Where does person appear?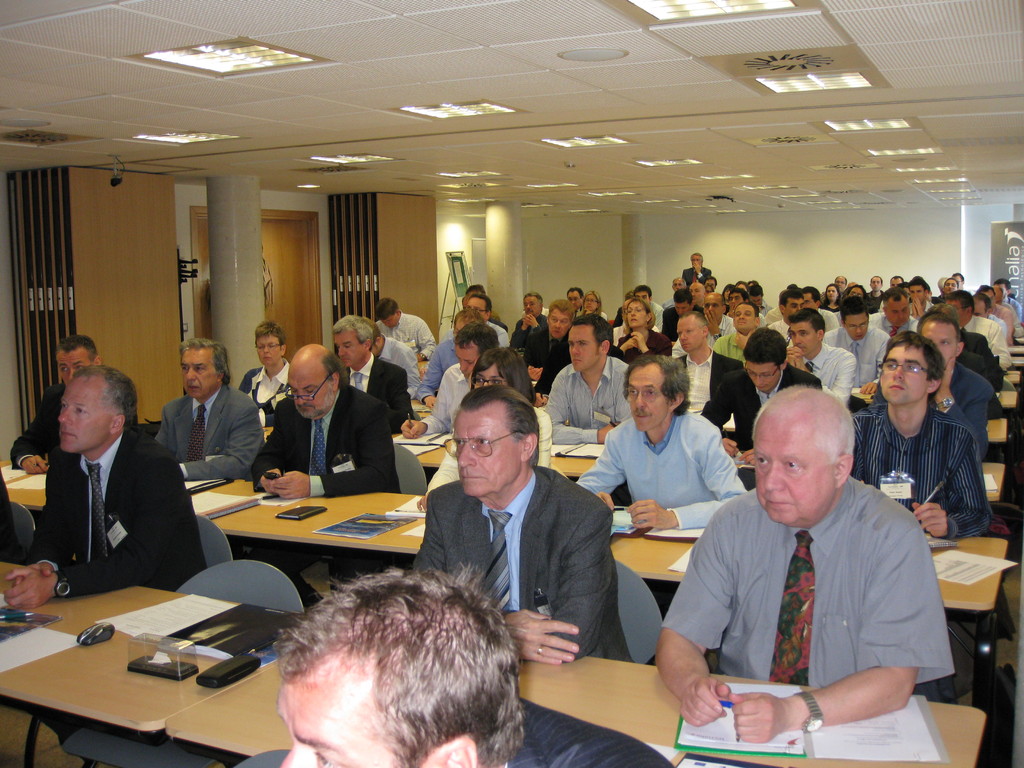
Appears at (620,296,675,368).
